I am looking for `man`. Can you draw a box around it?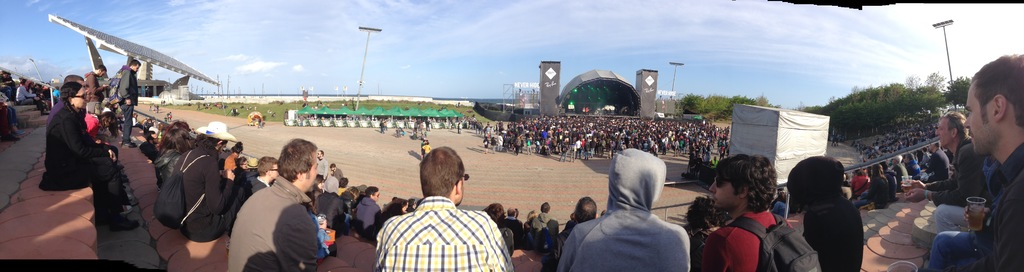
Sure, the bounding box is <region>393, 198, 410, 211</region>.
